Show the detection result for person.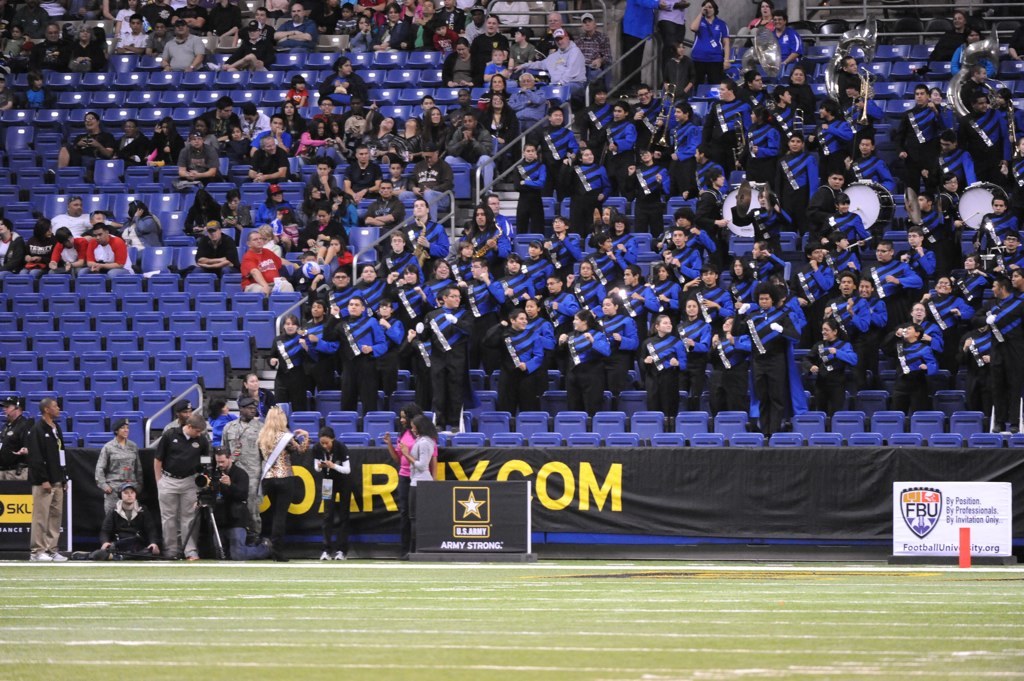
box=[152, 409, 223, 556].
